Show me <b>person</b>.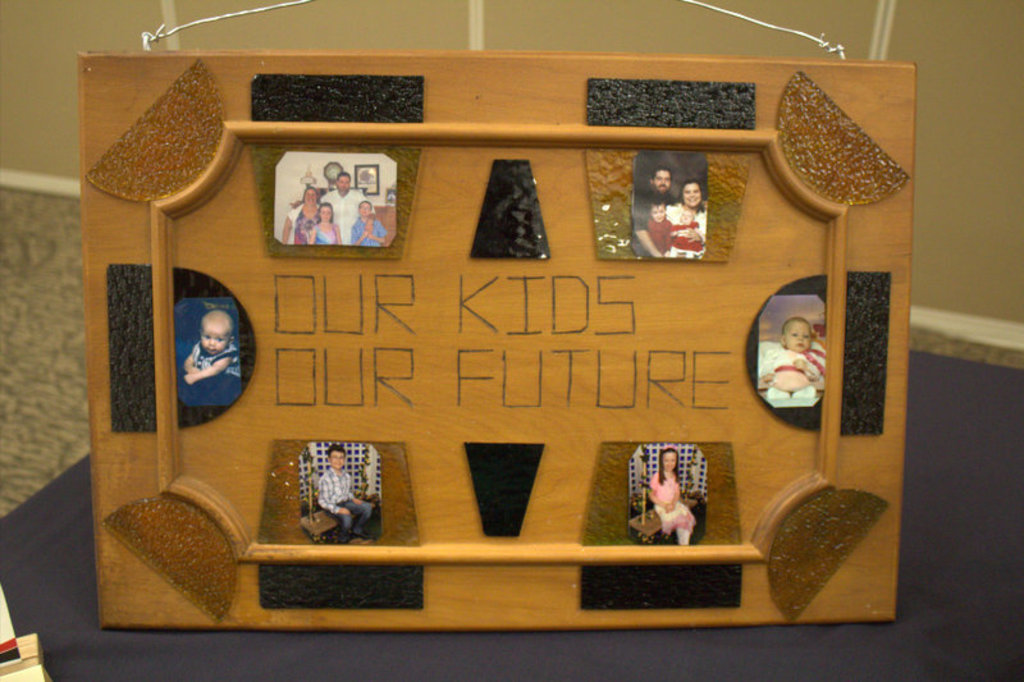
<b>person</b> is here: left=307, top=203, right=342, bottom=246.
